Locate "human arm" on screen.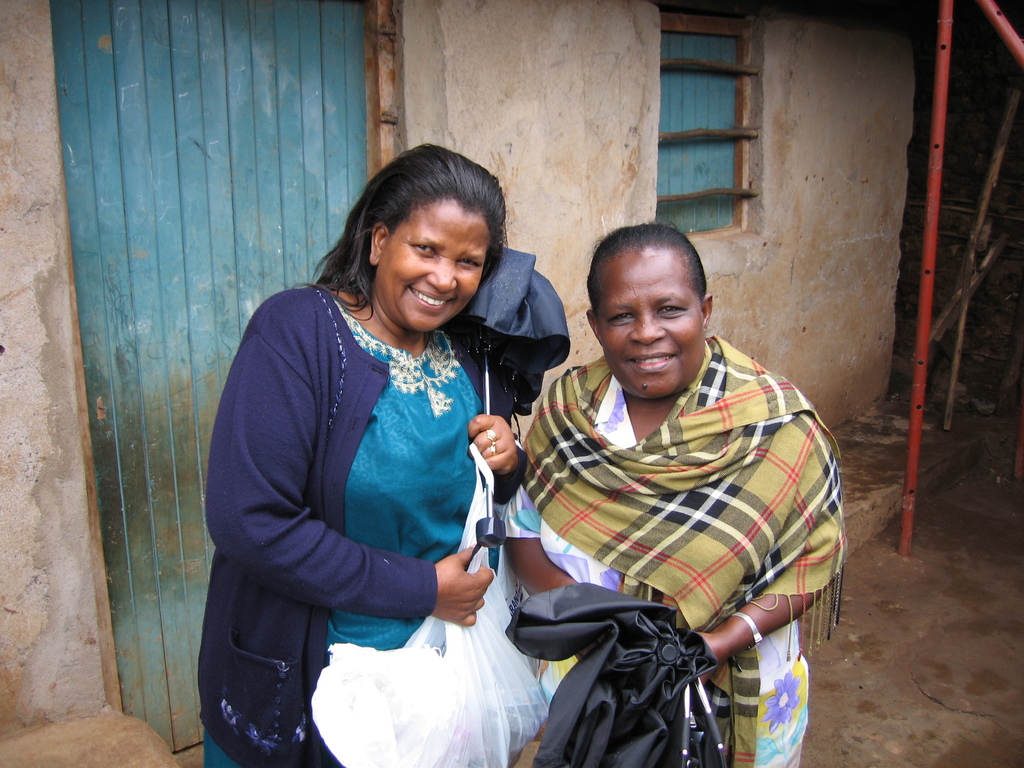
On screen at box=[507, 362, 650, 644].
